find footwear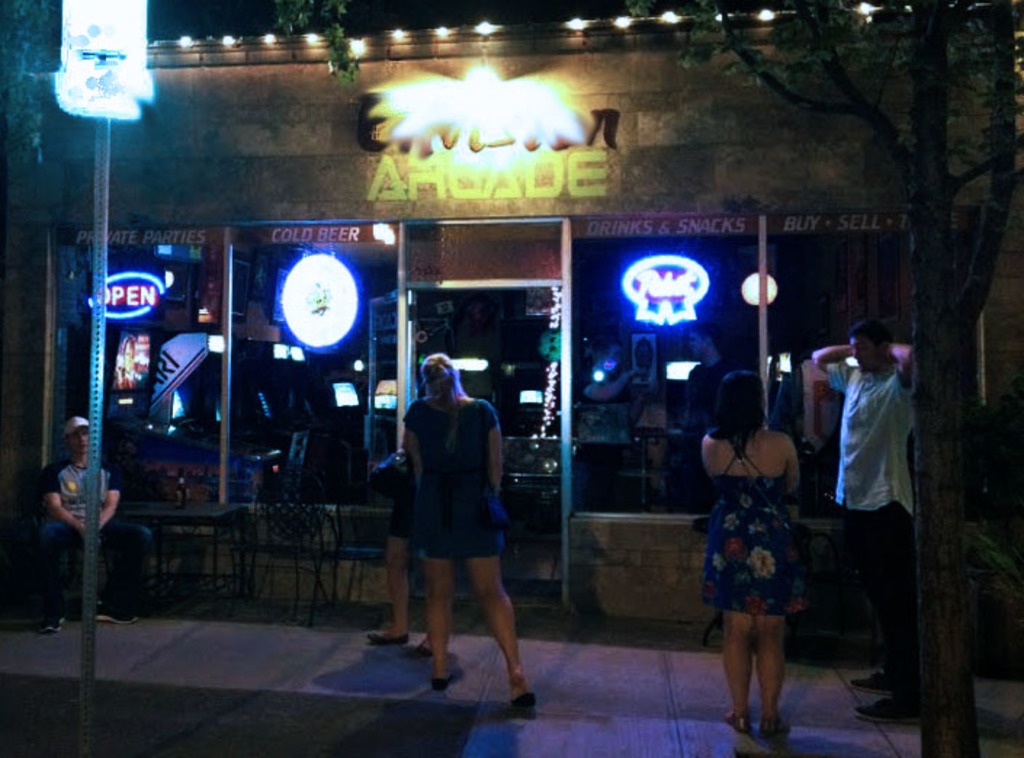
(726, 716, 747, 726)
